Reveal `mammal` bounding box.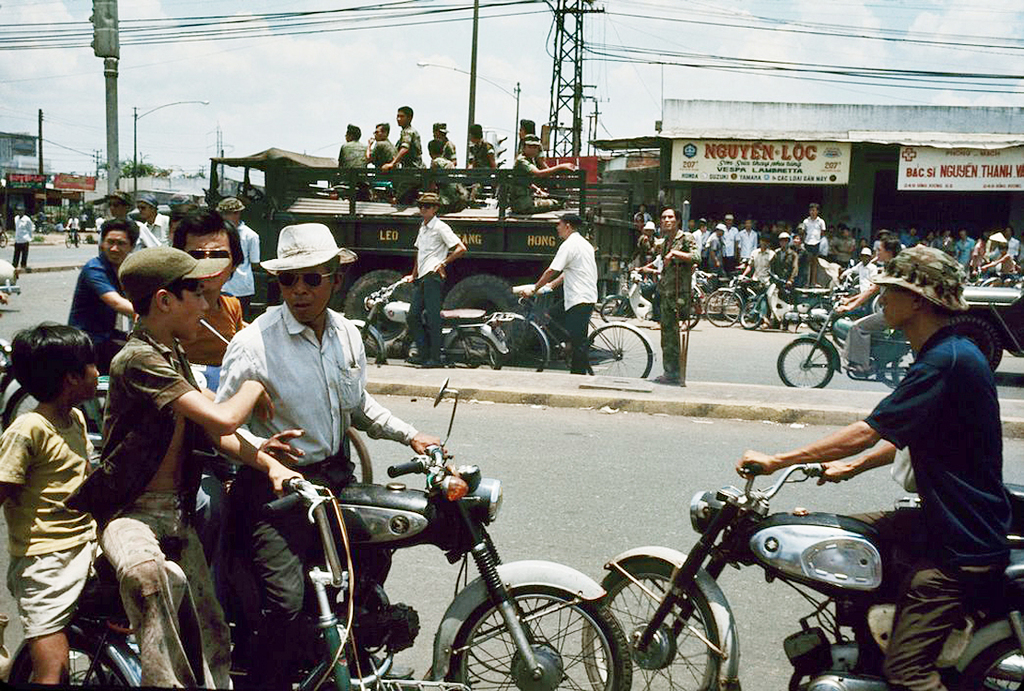
Revealed: detection(218, 195, 257, 314).
